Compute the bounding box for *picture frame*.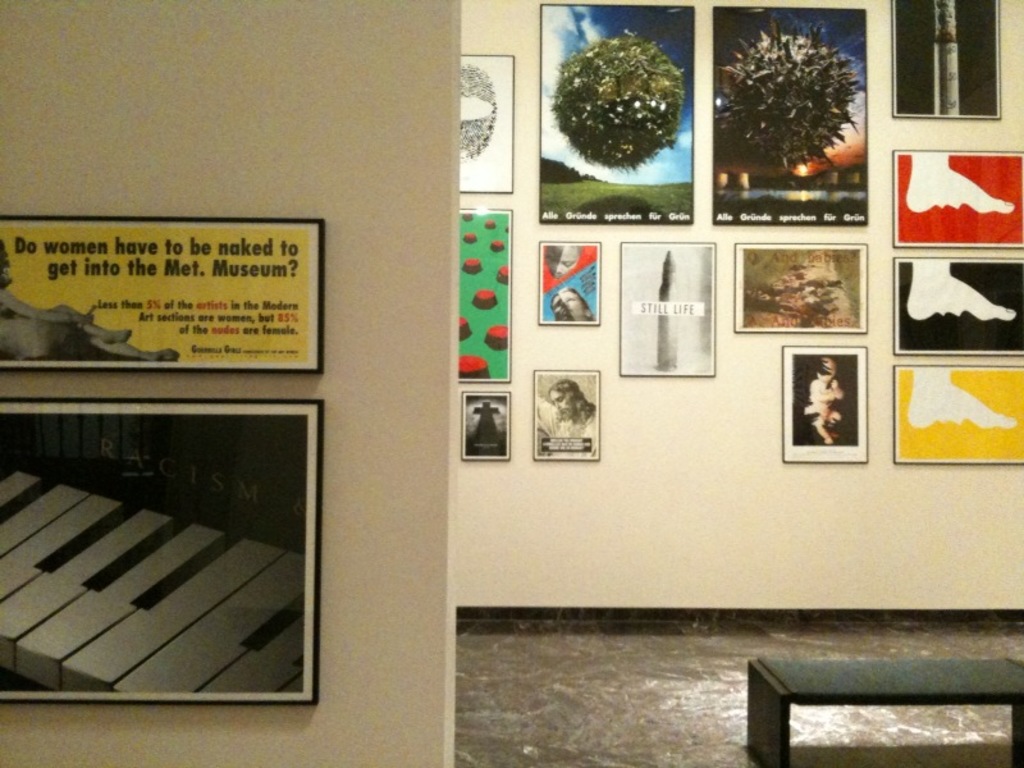
rect(620, 242, 717, 376).
